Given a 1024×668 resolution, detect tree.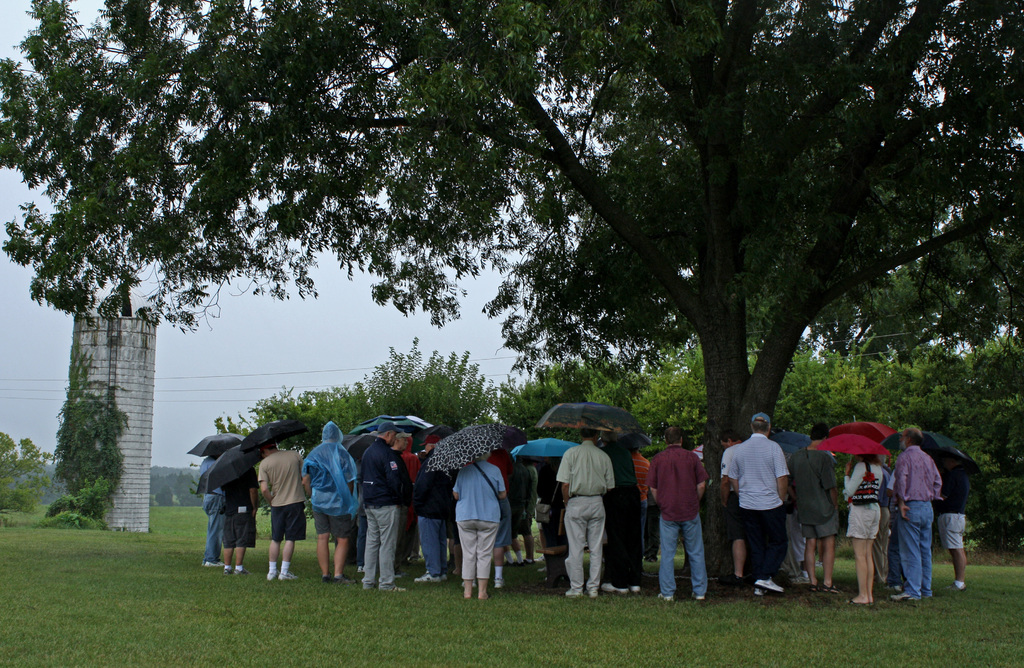
[left=33, top=350, right=140, bottom=534].
